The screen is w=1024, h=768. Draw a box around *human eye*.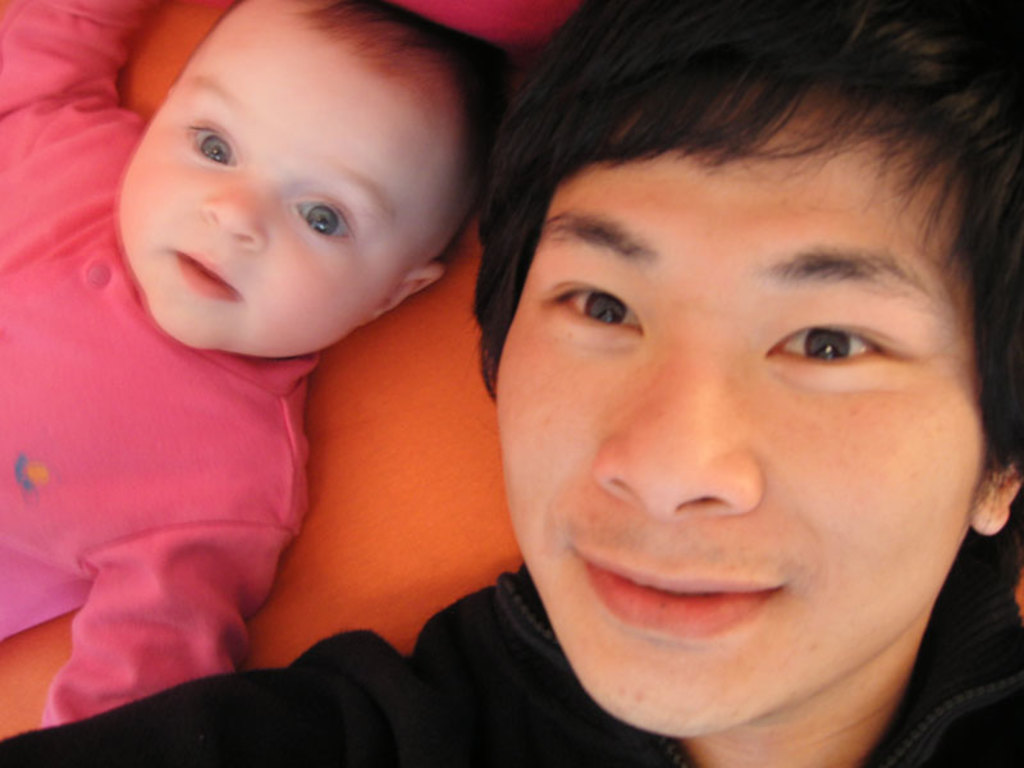
767, 323, 896, 384.
